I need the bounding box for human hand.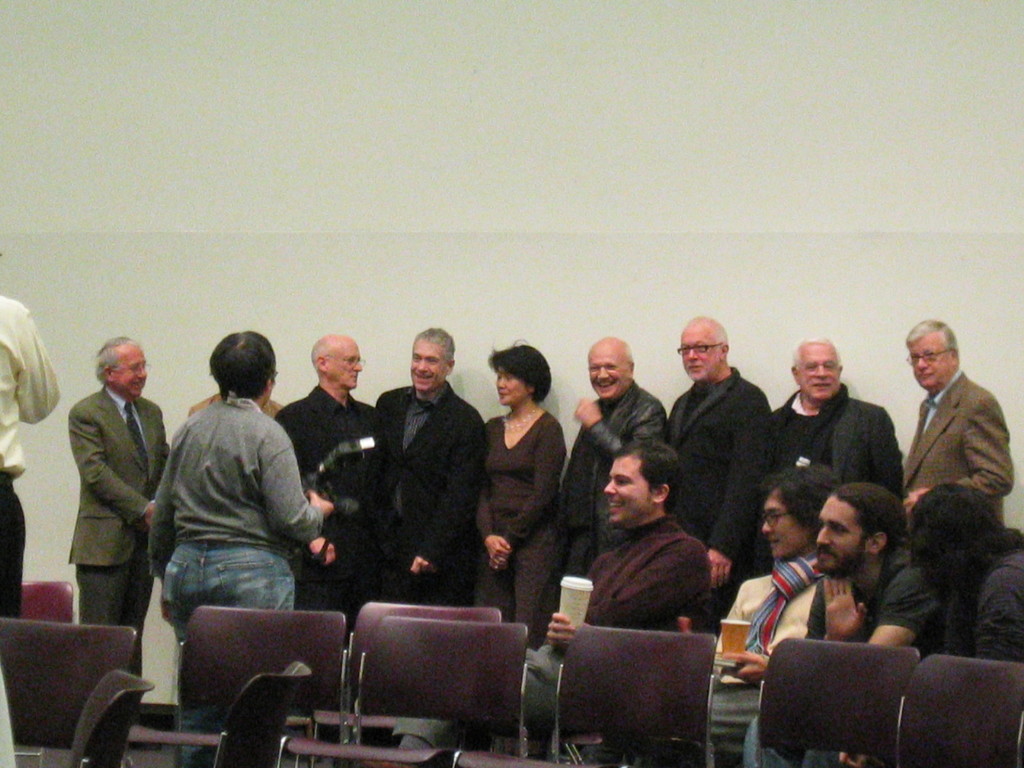
Here it is: [left=822, top=573, right=871, bottom=642].
